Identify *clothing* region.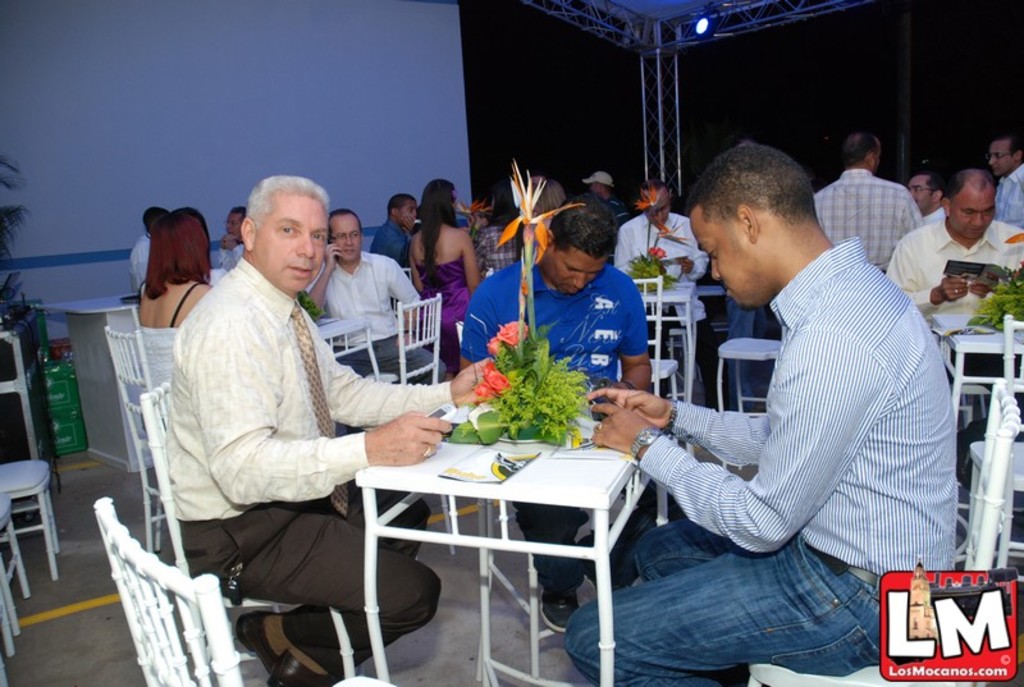
Region: x1=137 y1=276 x2=196 y2=389.
